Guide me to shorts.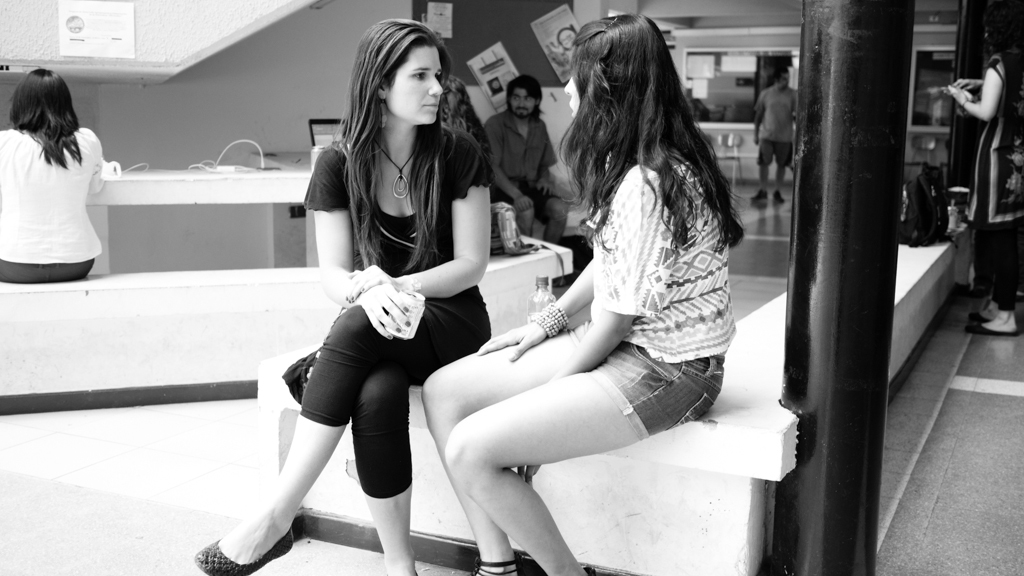
Guidance: <box>760,139,790,166</box>.
